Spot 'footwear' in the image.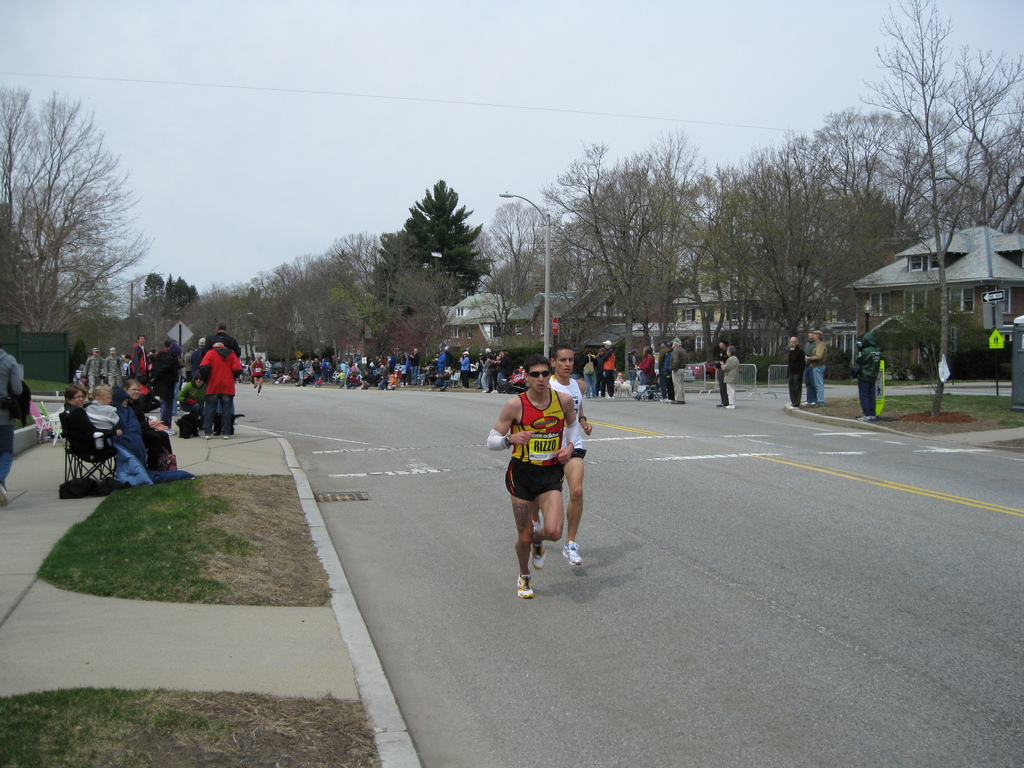
'footwear' found at [left=223, top=433, right=233, bottom=440].
